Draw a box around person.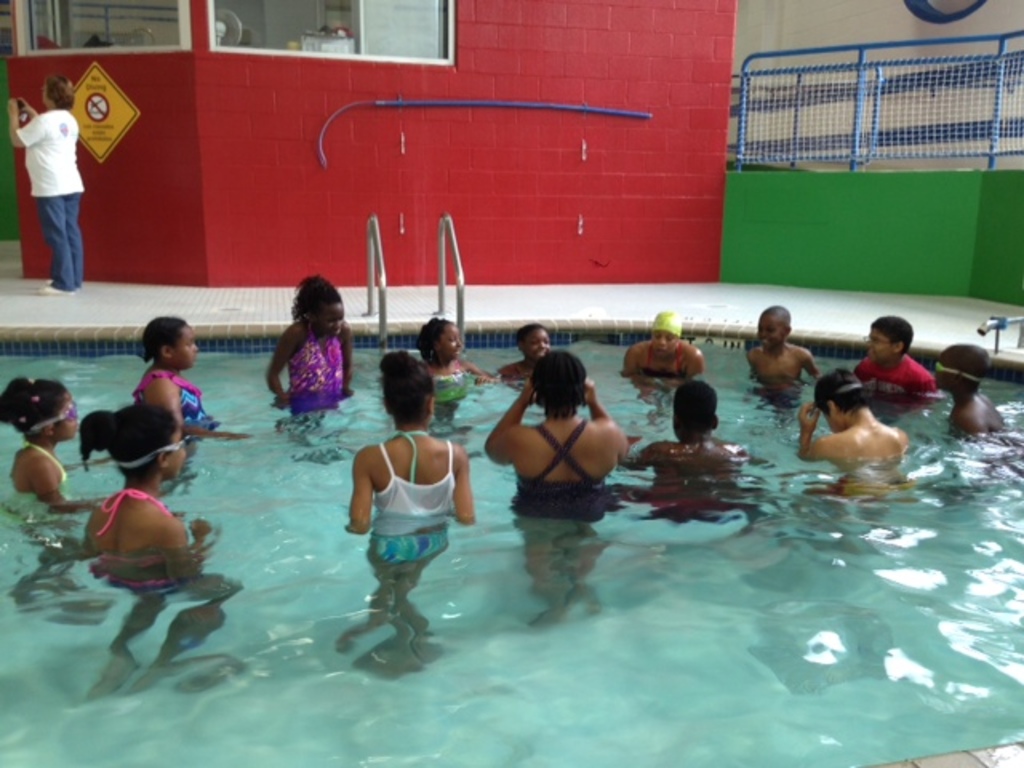
box(741, 310, 821, 402).
